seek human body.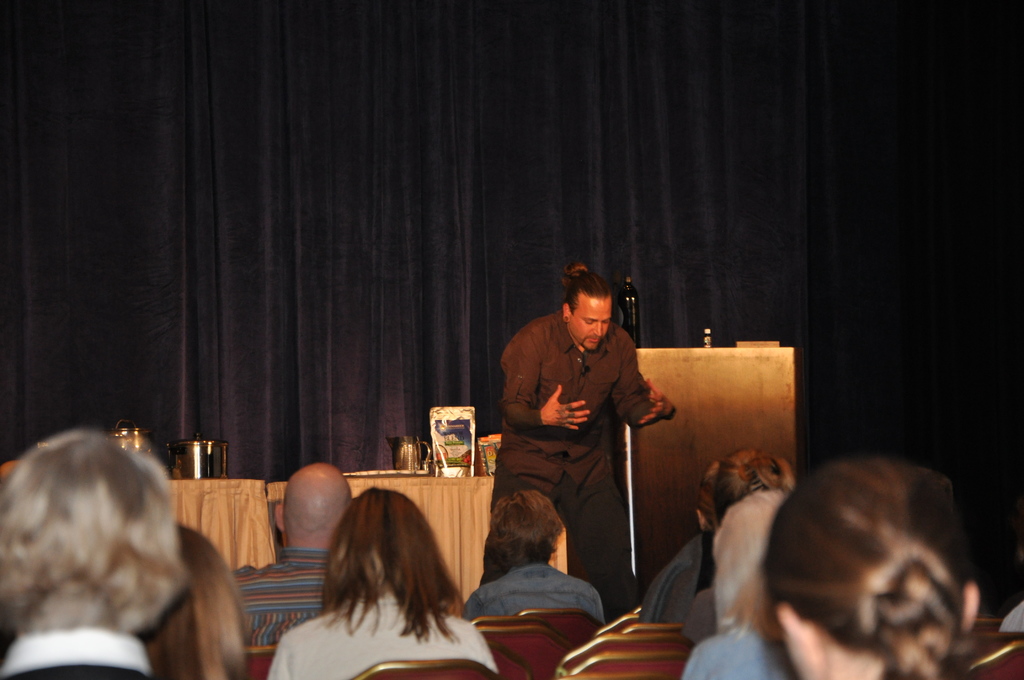
(461, 485, 604, 622).
